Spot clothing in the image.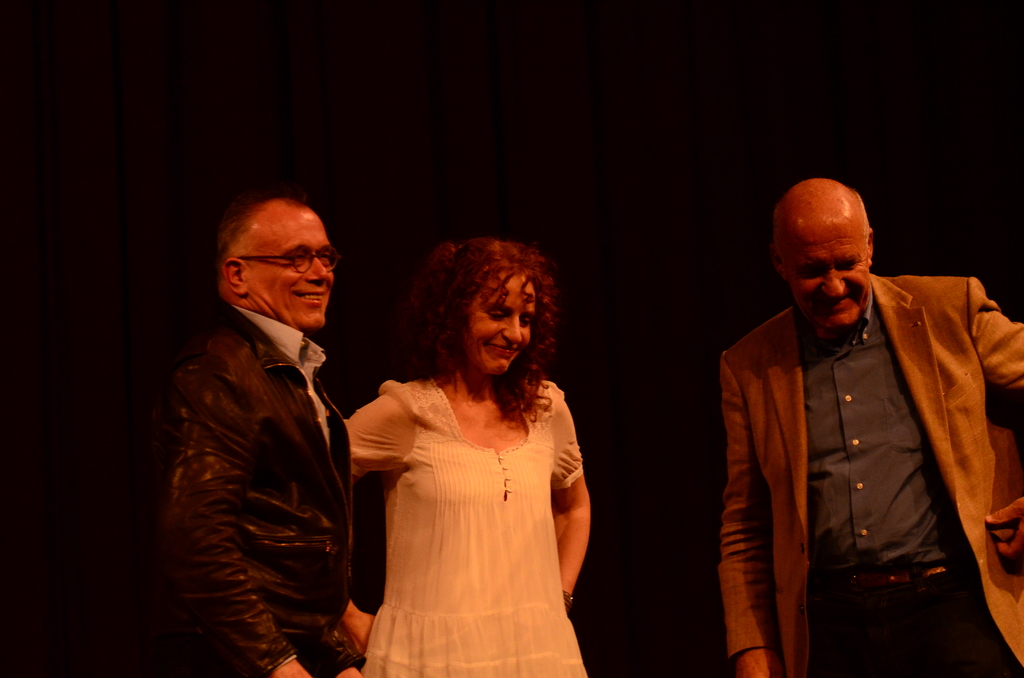
clothing found at select_region(345, 364, 589, 633).
